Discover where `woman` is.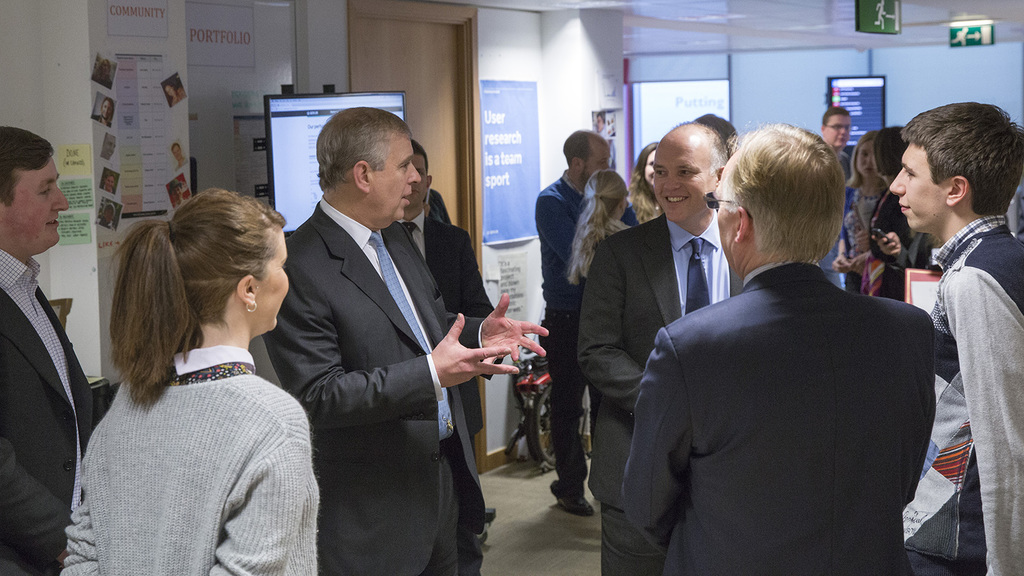
Discovered at (60,177,320,575).
